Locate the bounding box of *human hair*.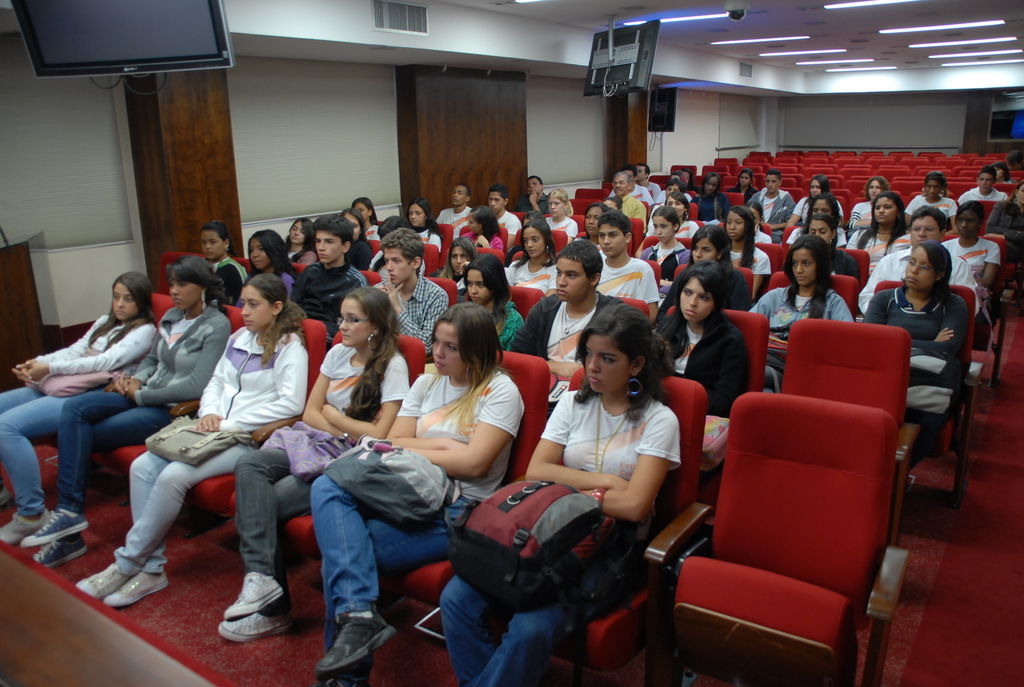
Bounding box: locate(461, 254, 515, 333).
